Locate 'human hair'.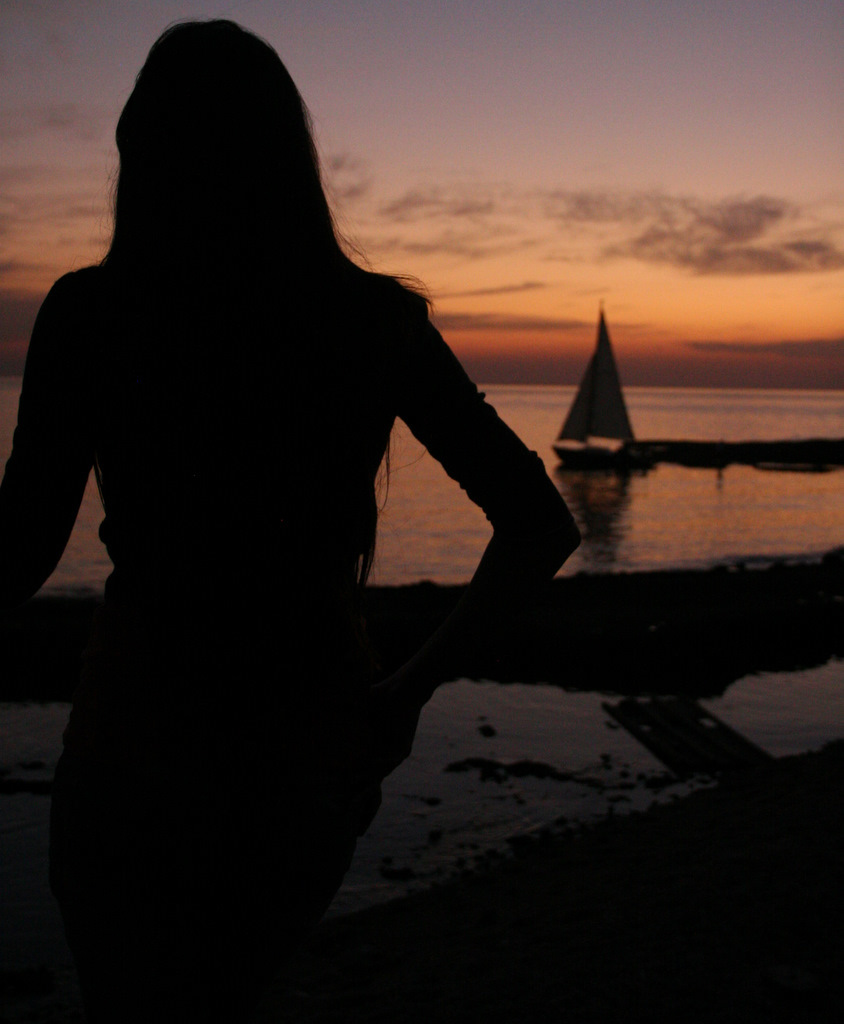
Bounding box: box(105, 18, 426, 592).
